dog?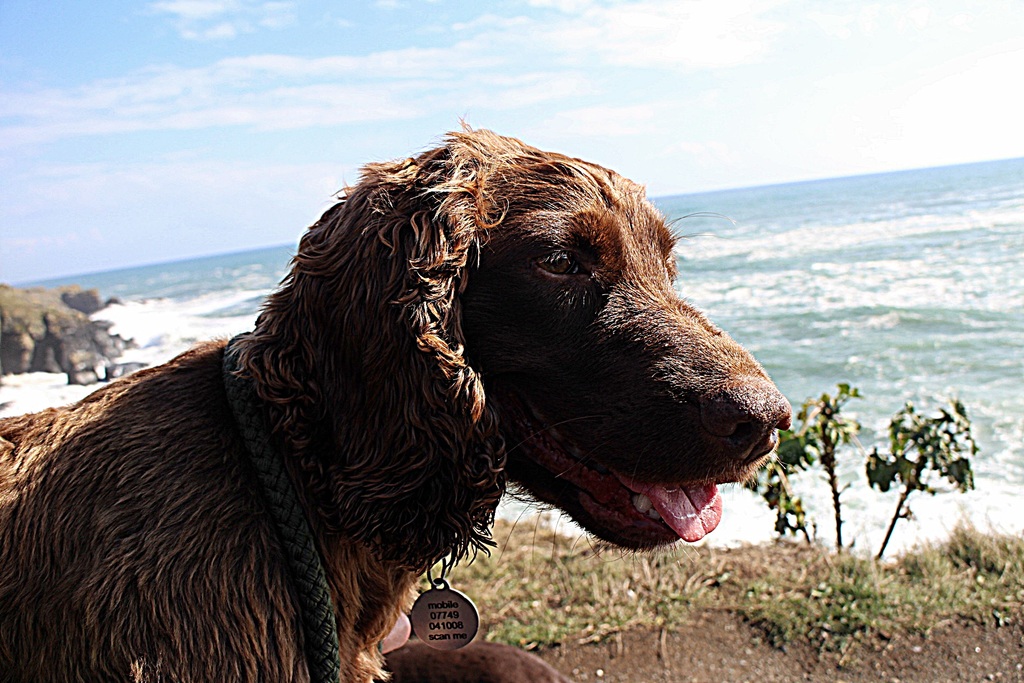
l=375, t=641, r=566, b=682
